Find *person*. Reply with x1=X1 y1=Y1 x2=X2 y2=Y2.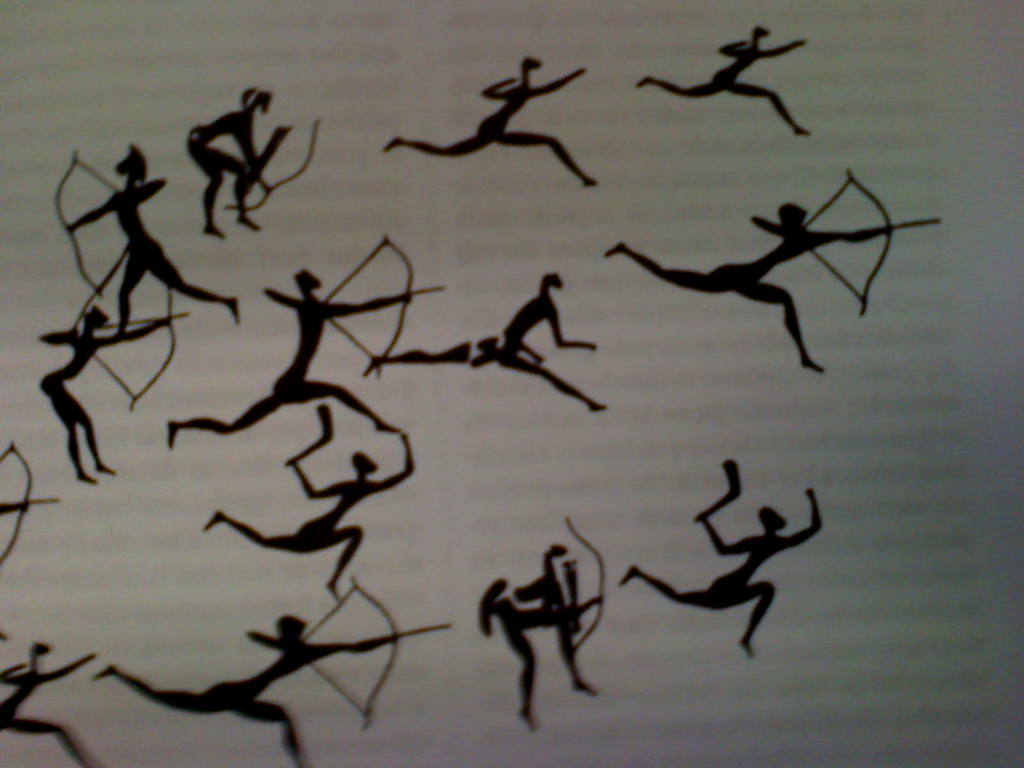
x1=100 y1=618 x2=447 y2=764.
